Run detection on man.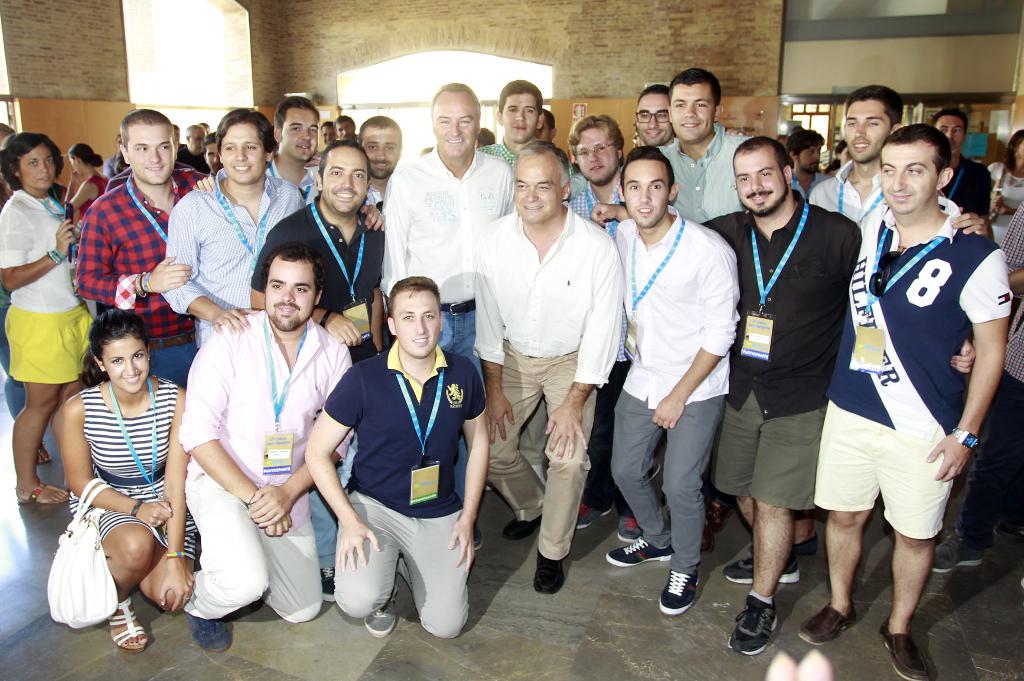
Result: Rect(479, 137, 625, 594).
